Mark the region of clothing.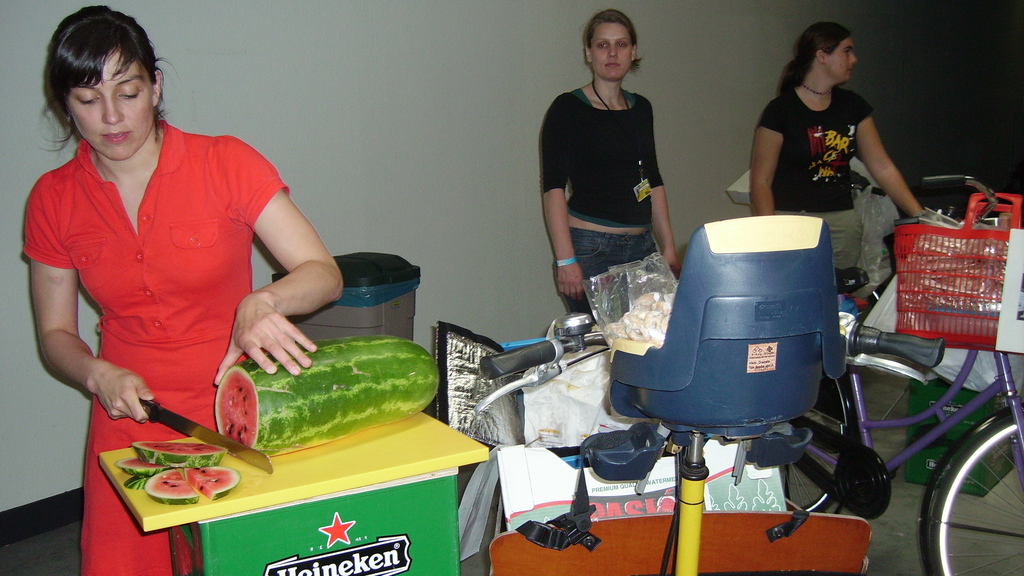
Region: region(549, 51, 685, 292).
